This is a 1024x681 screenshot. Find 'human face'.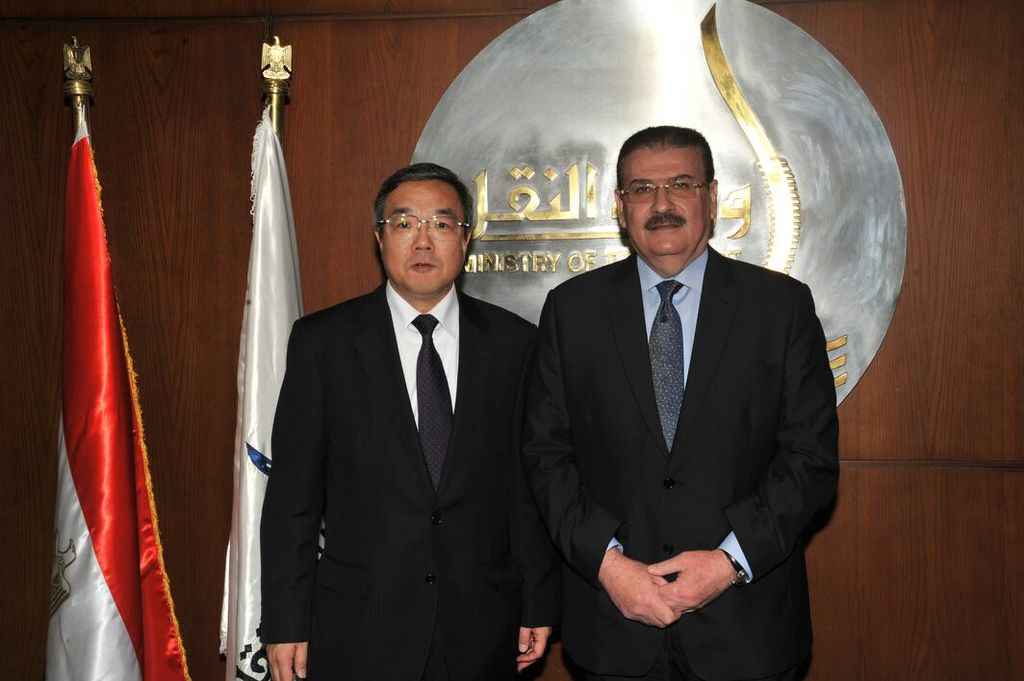
Bounding box: bbox=[379, 180, 464, 291].
